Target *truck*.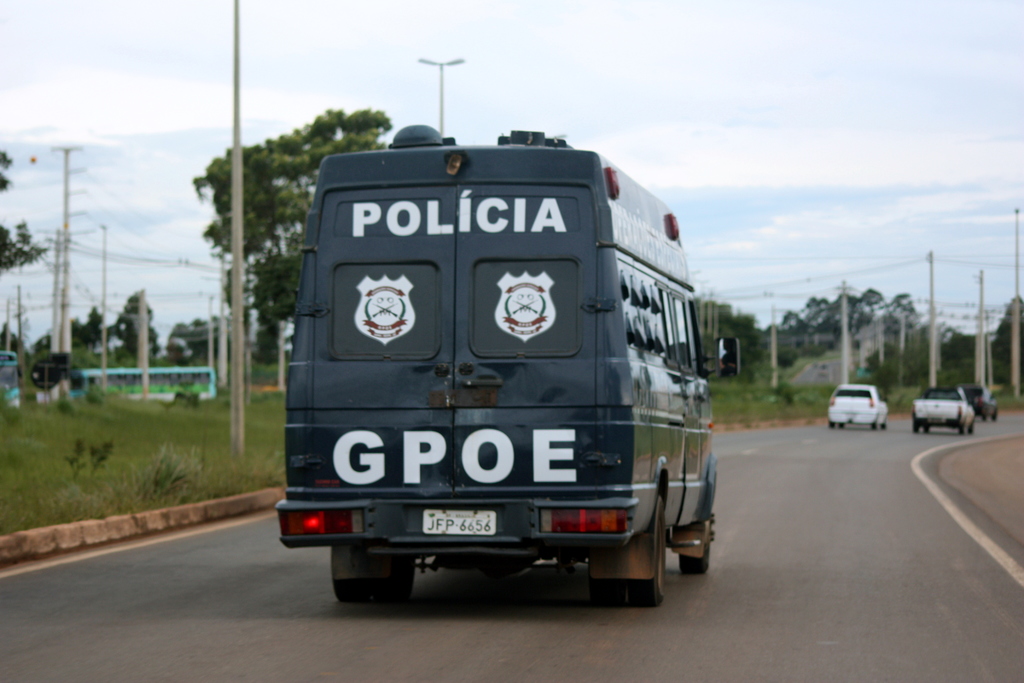
Target region: BBox(270, 107, 739, 623).
